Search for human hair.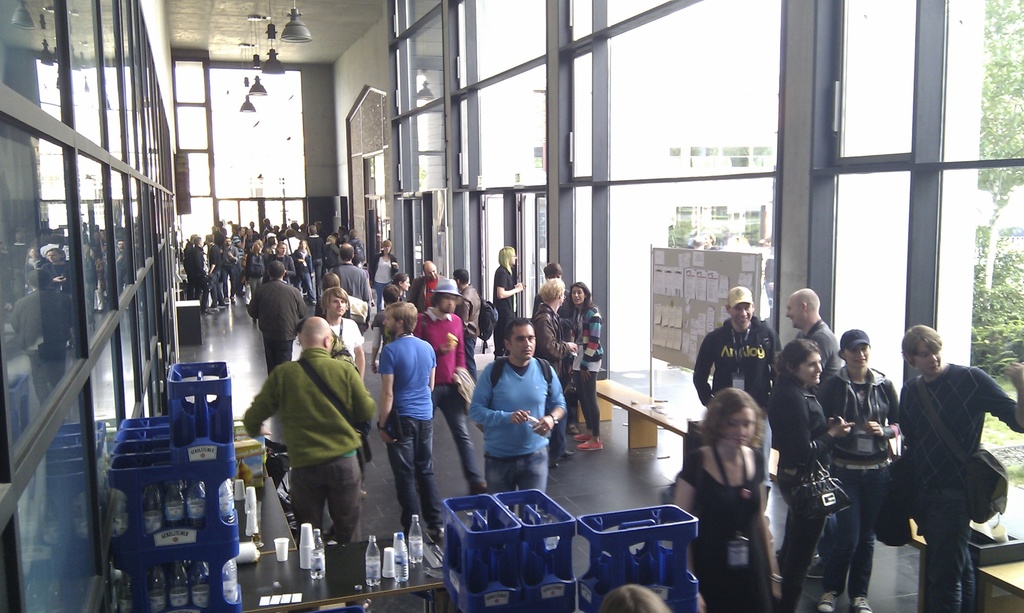
Found at bbox=[385, 301, 414, 335].
